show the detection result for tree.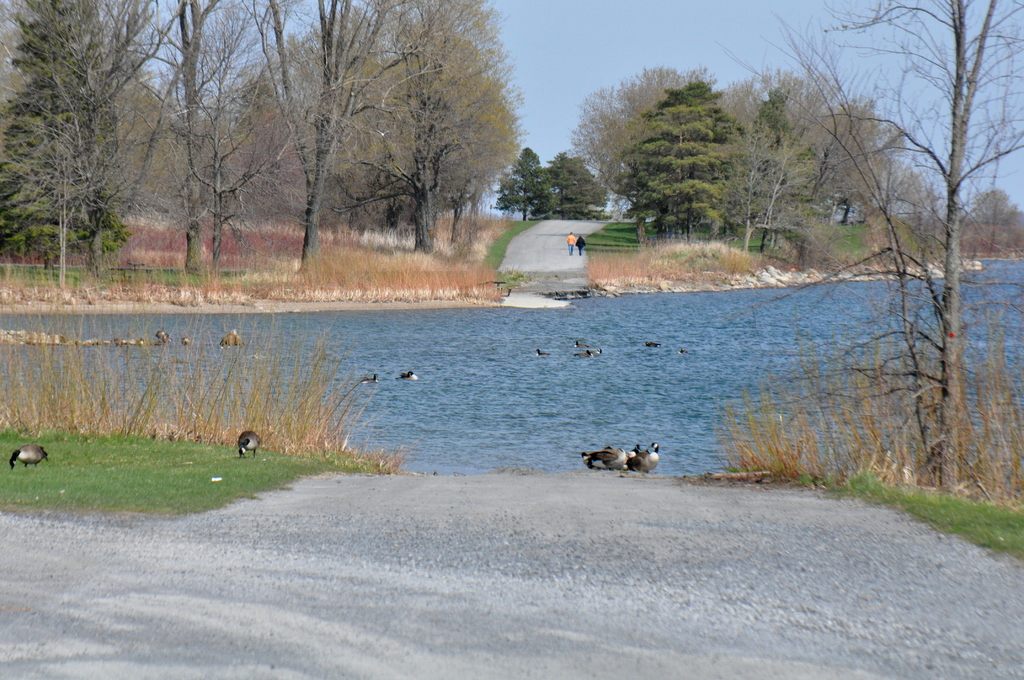
rect(533, 152, 600, 218).
